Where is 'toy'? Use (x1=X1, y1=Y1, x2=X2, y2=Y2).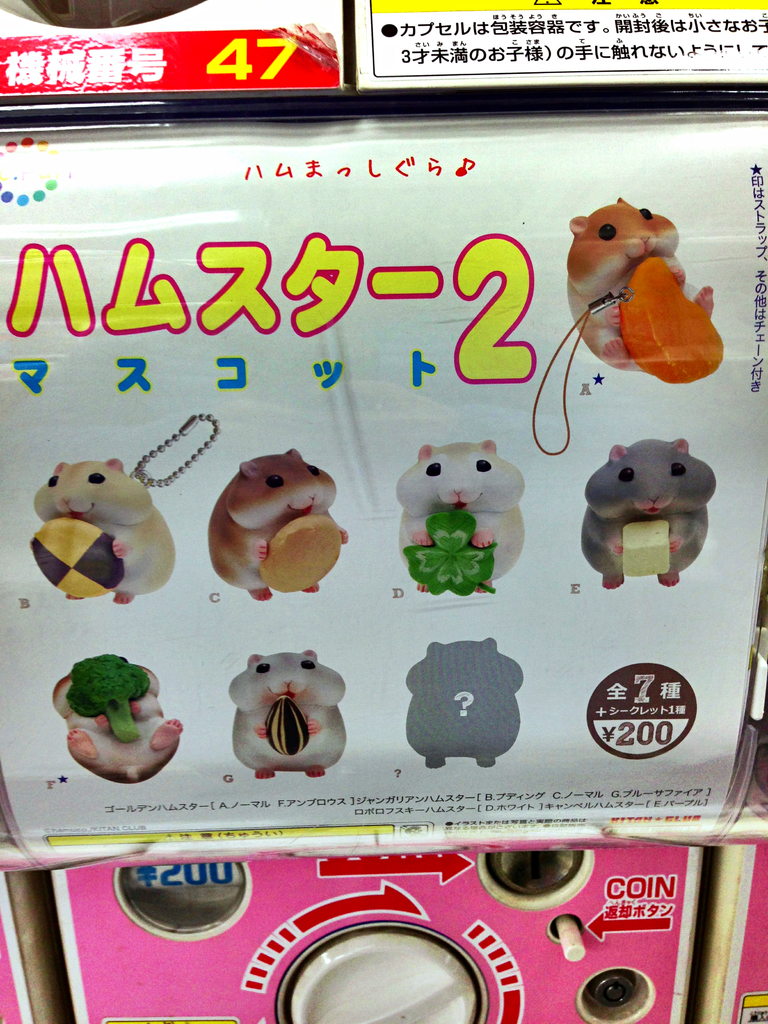
(x1=583, y1=435, x2=716, y2=588).
